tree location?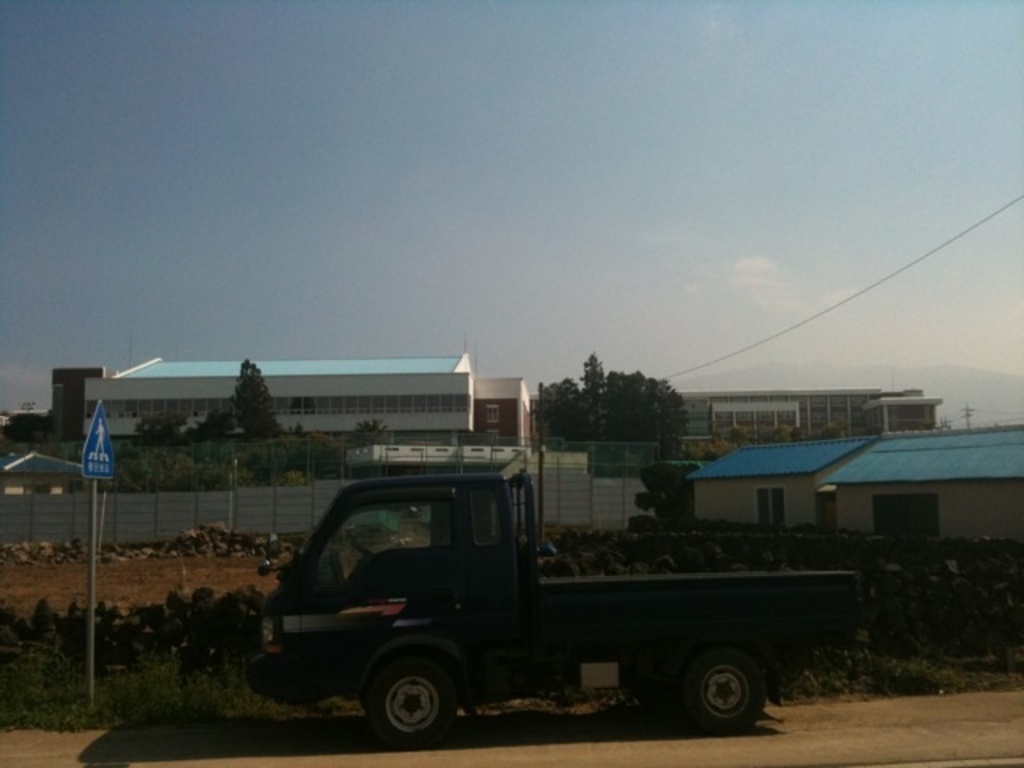
<box>624,454,699,534</box>
